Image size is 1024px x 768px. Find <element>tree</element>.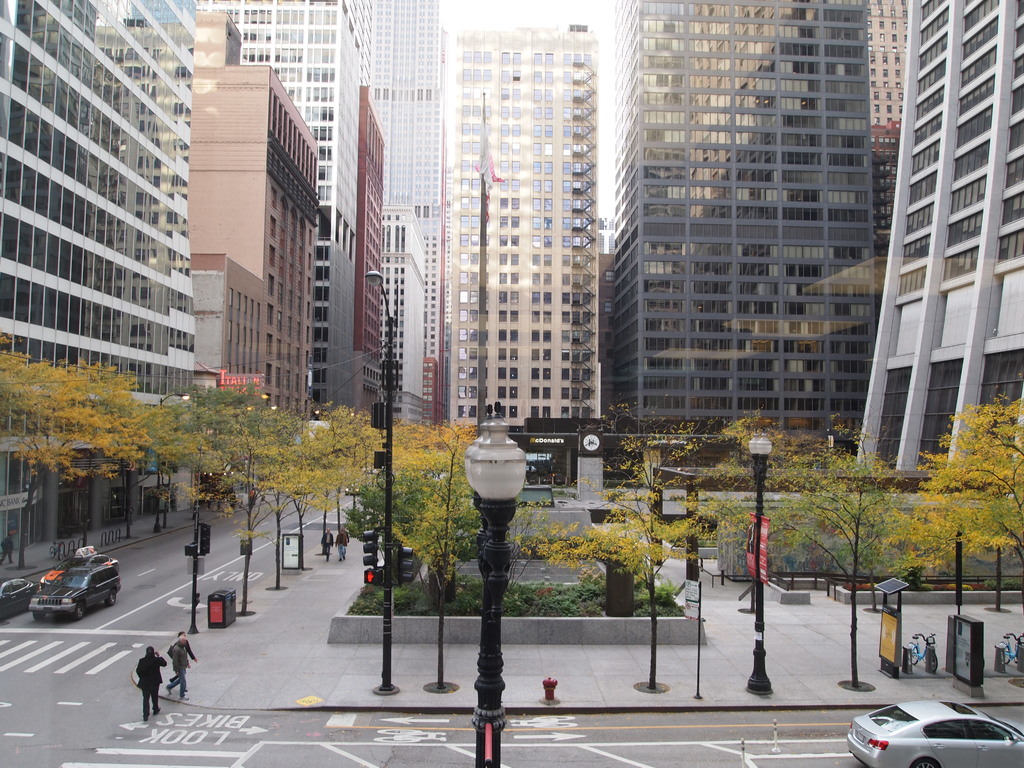
{"x1": 773, "y1": 431, "x2": 906, "y2": 680}.
